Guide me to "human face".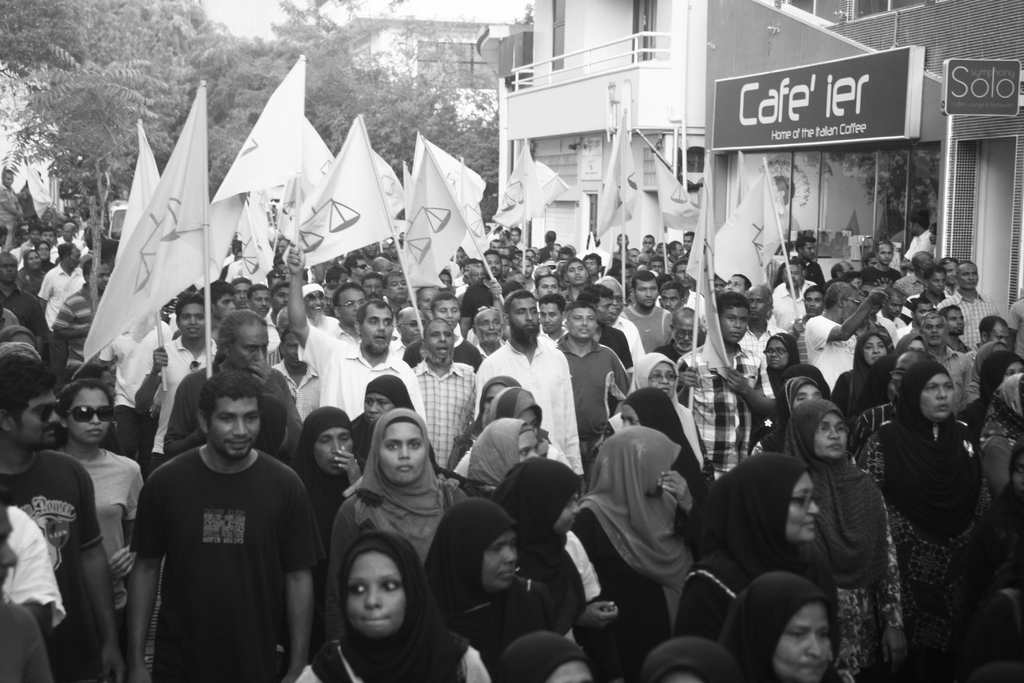
Guidance: 244, 336, 270, 379.
